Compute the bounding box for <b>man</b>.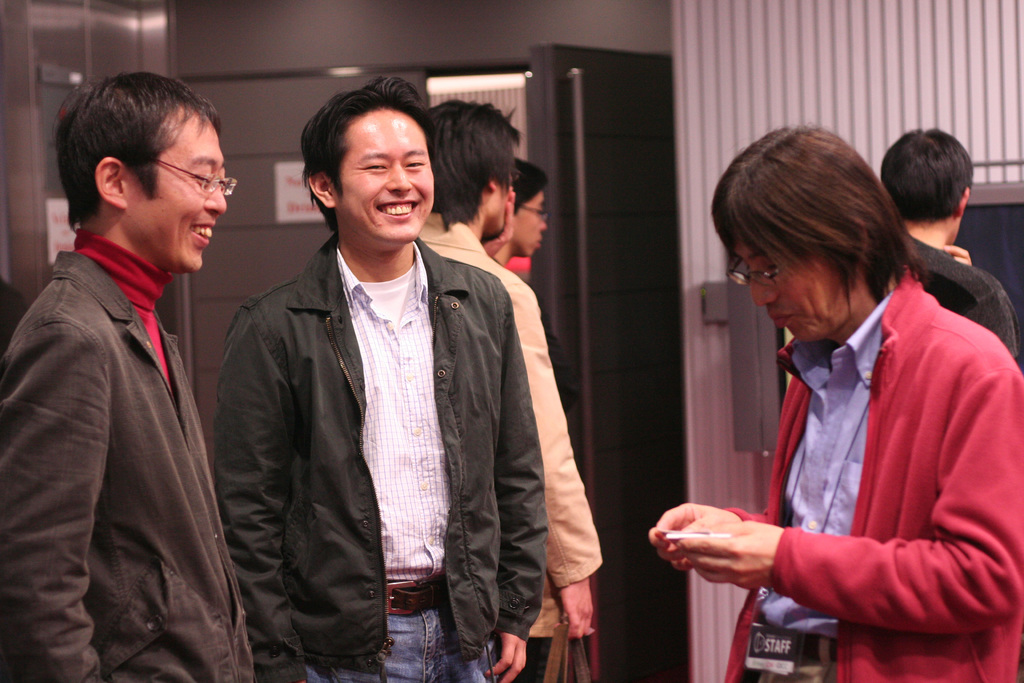
l=417, t=100, r=607, b=682.
